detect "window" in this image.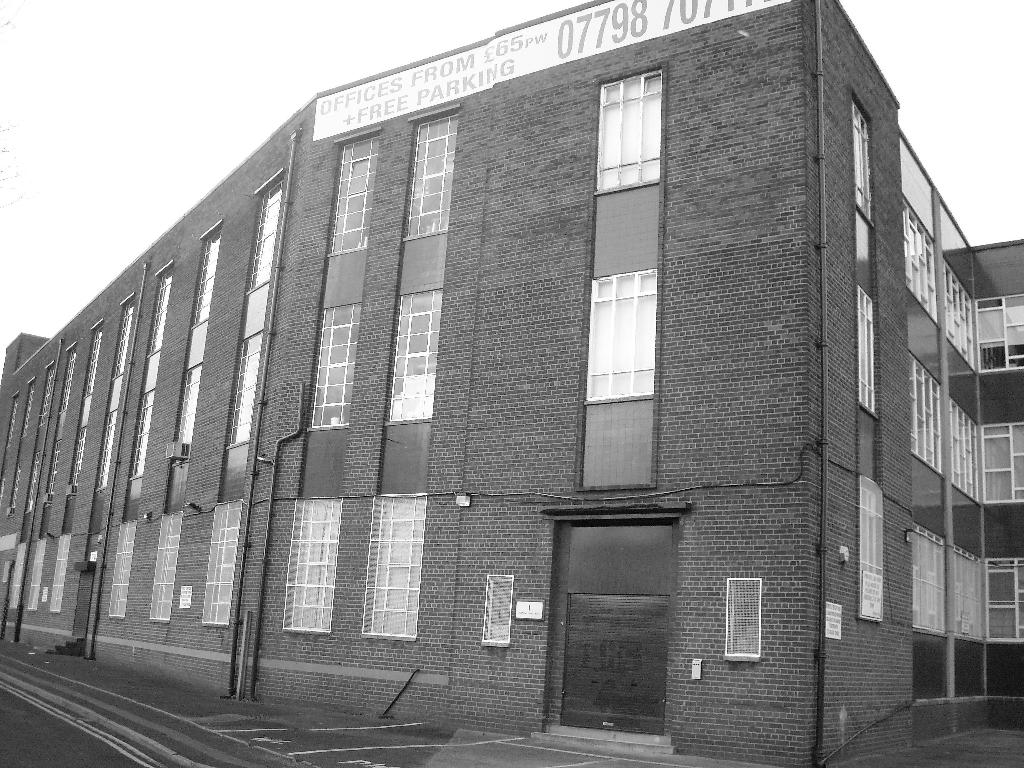
Detection: BBox(335, 118, 392, 246).
